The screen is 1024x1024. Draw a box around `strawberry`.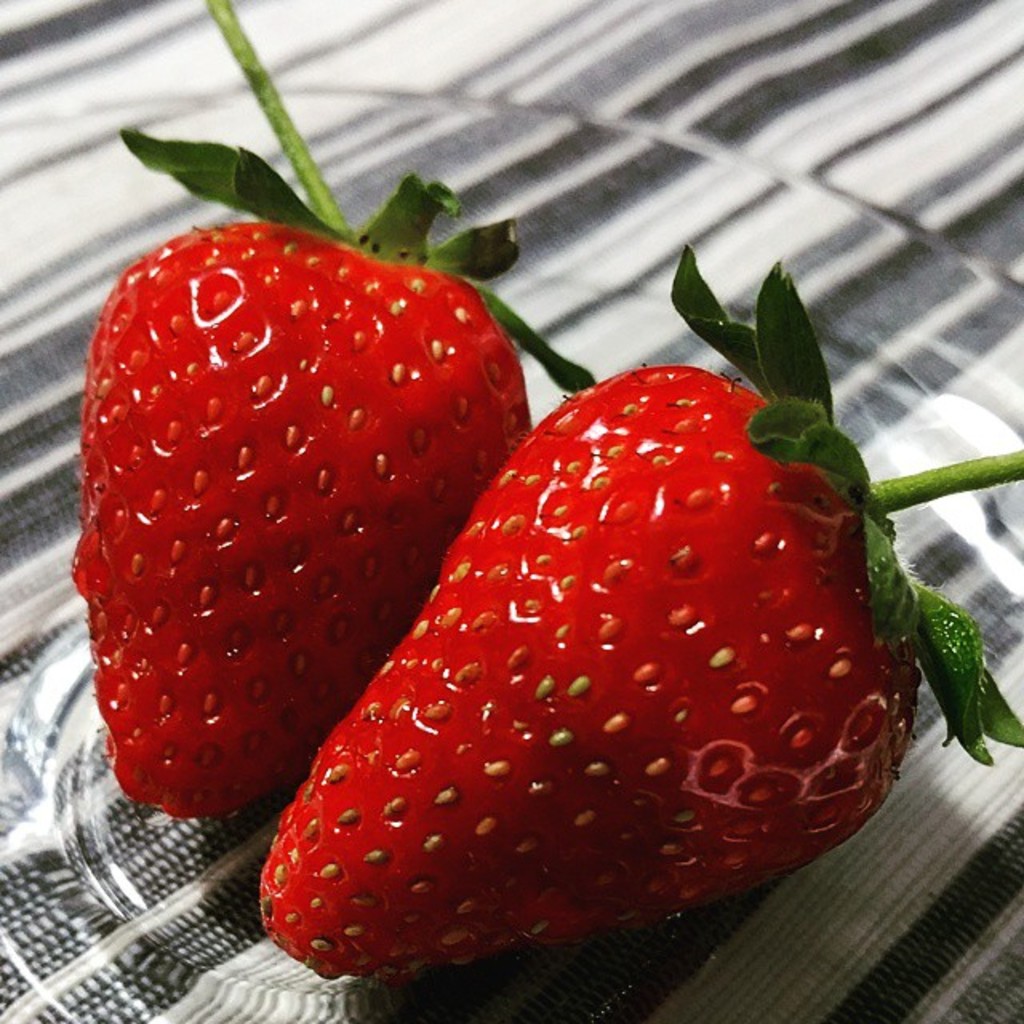
(x1=262, y1=243, x2=1022, y2=965).
